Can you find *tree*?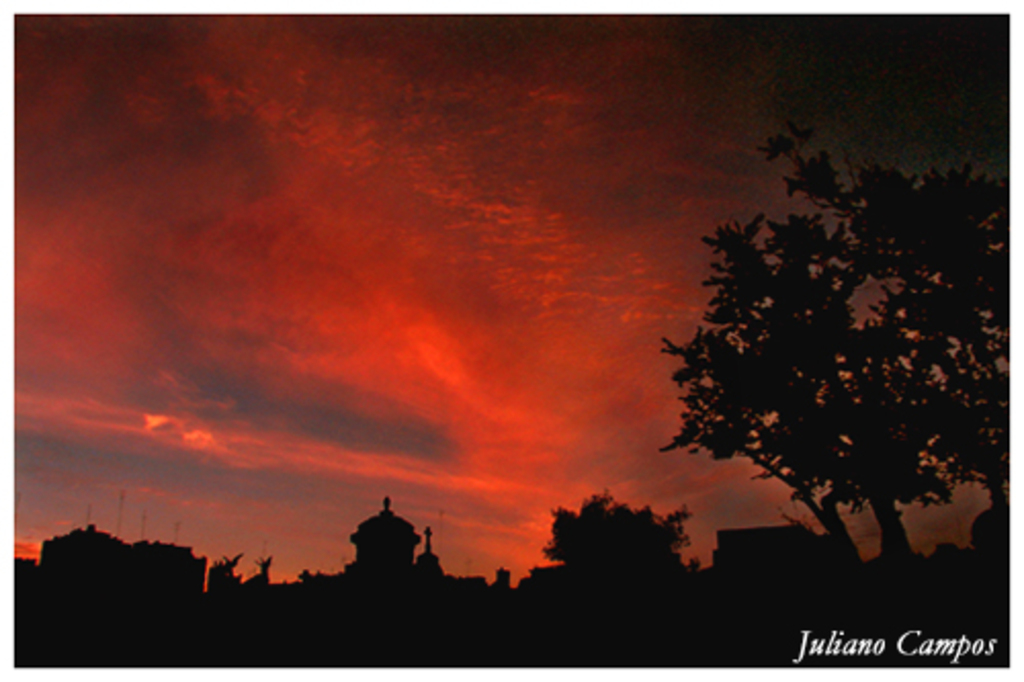
Yes, bounding box: box(659, 119, 1022, 680).
